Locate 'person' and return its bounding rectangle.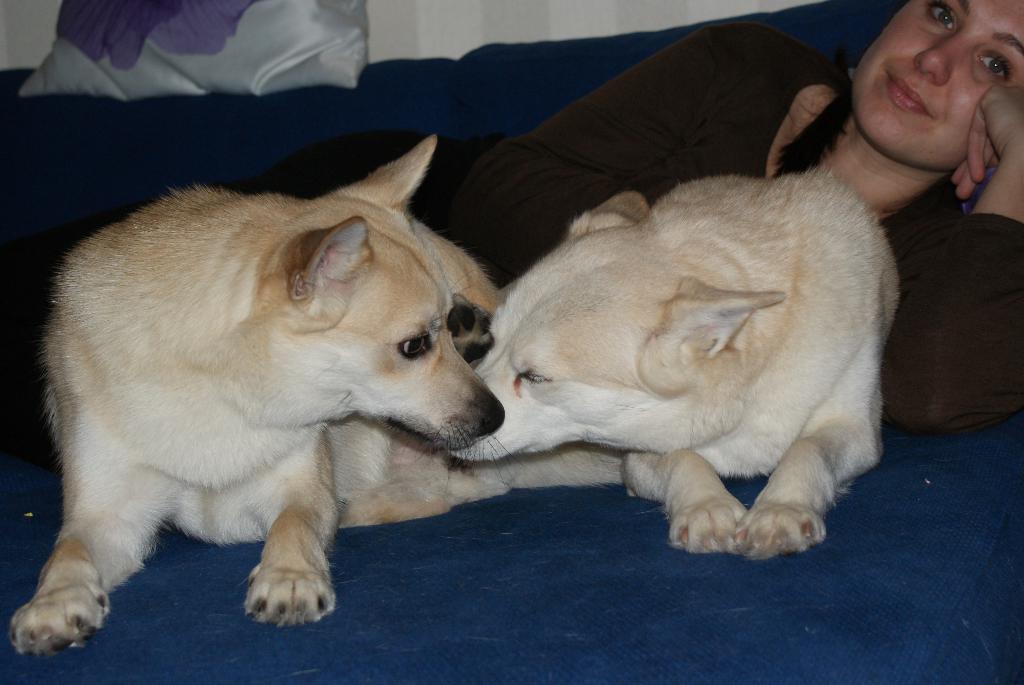
select_region(0, 0, 1023, 479).
